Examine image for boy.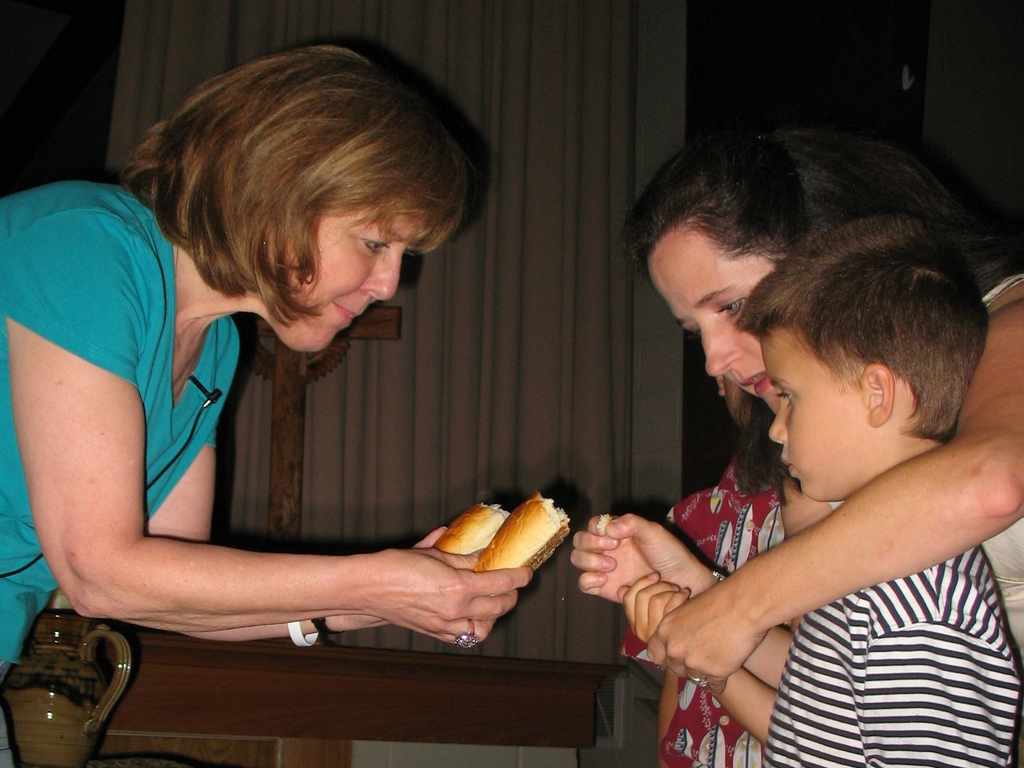
Examination result: 43, 35, 491, 678.
